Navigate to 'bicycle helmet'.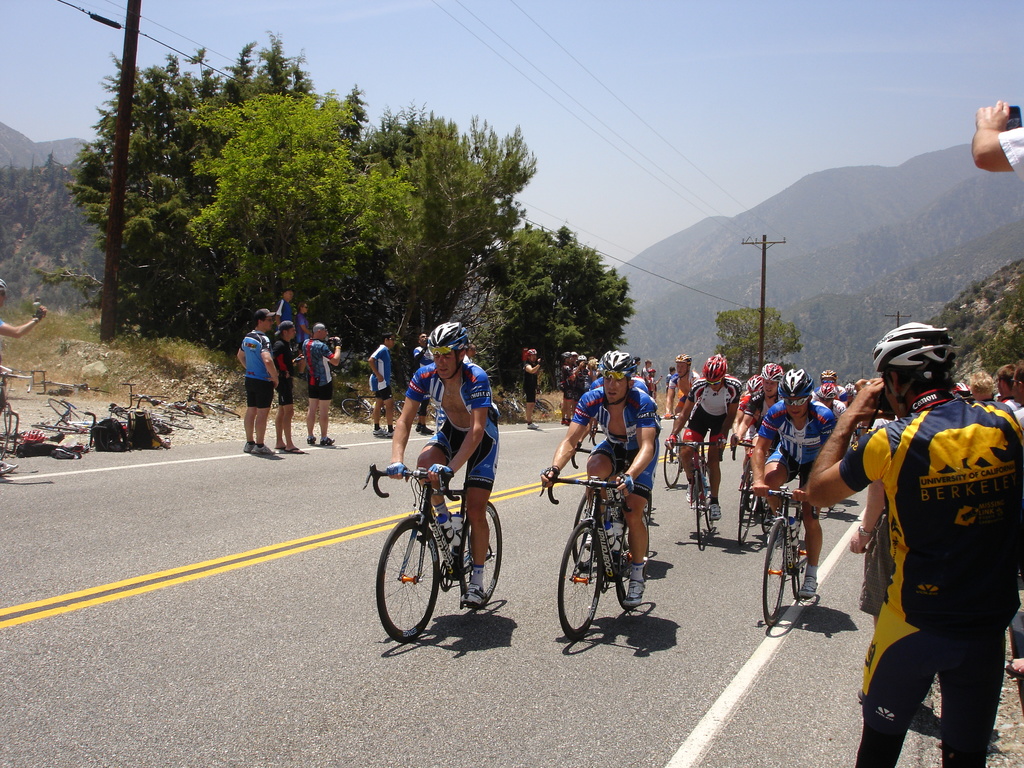
Navigation target: bbox(818, 369, 838, 383).
